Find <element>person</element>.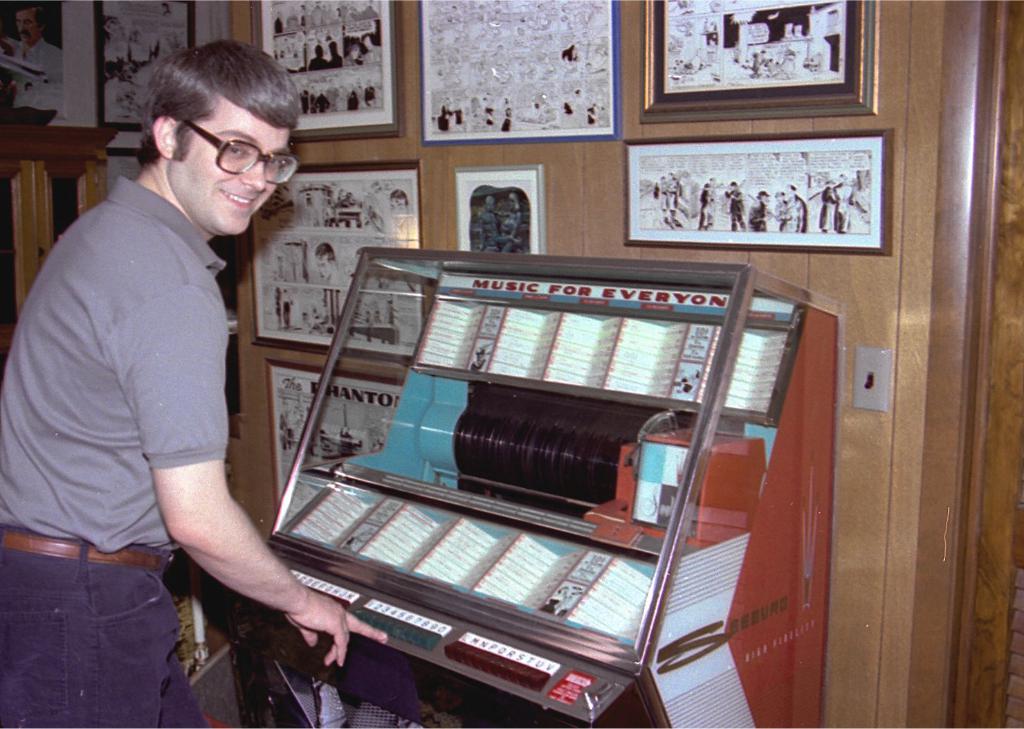
648:168:666:220.
